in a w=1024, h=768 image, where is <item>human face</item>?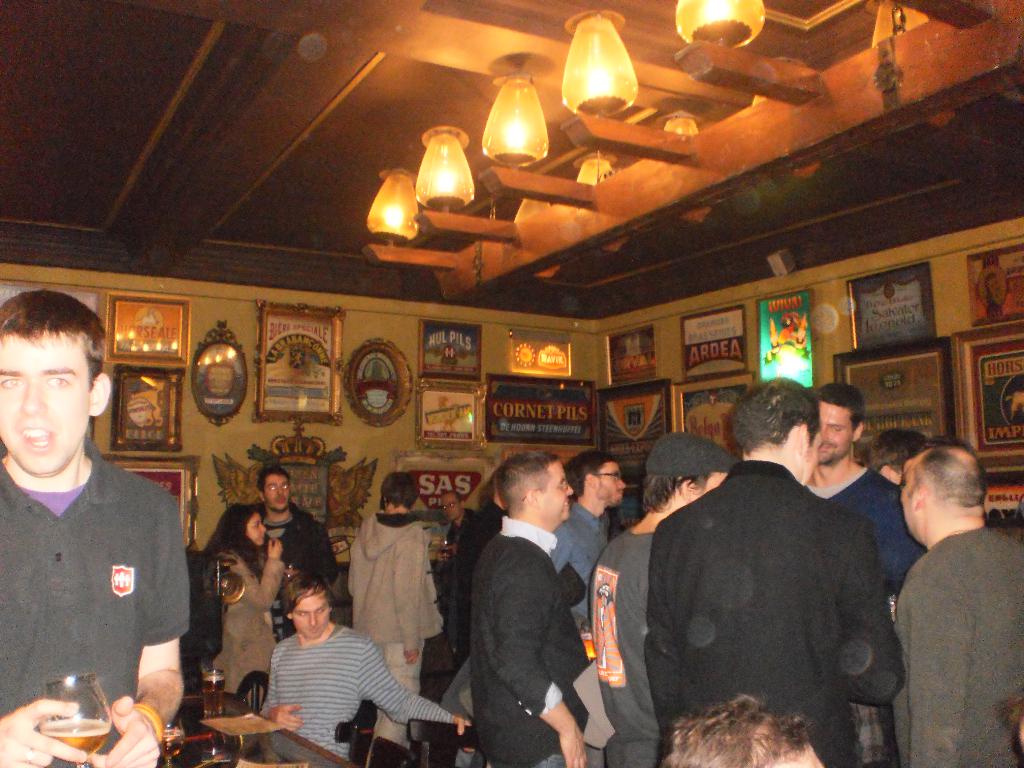
(x1=803, y1=427, x2=826, y2=481).
